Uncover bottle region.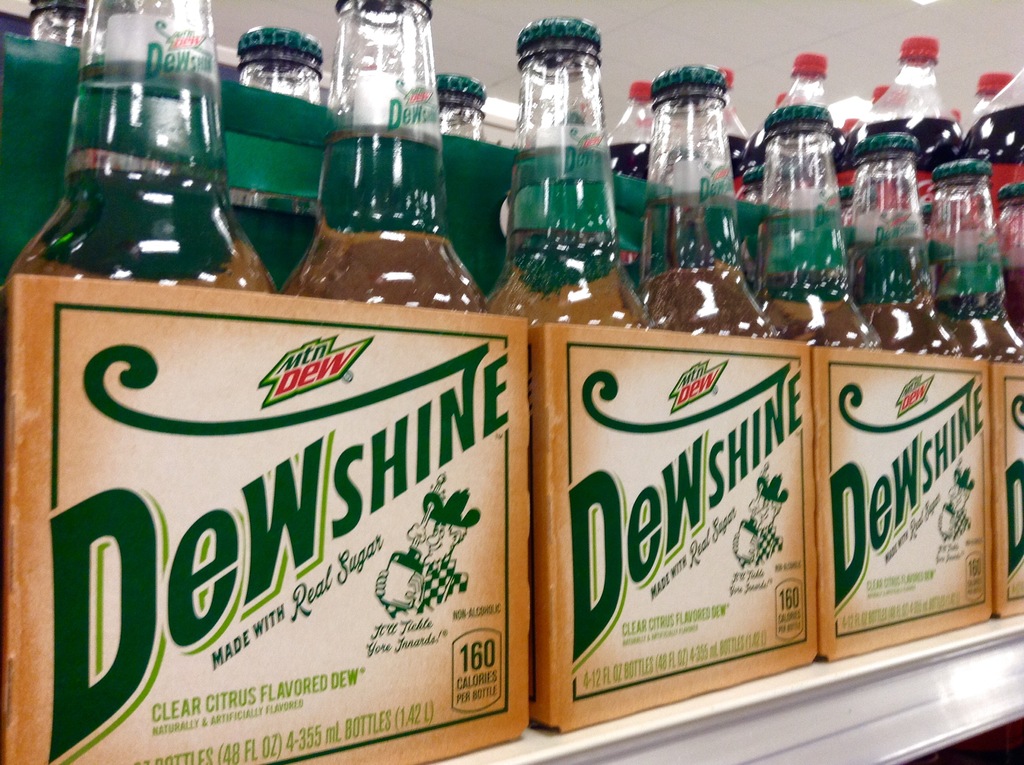
Uncovered: locate(493, 15, 637, 301).
